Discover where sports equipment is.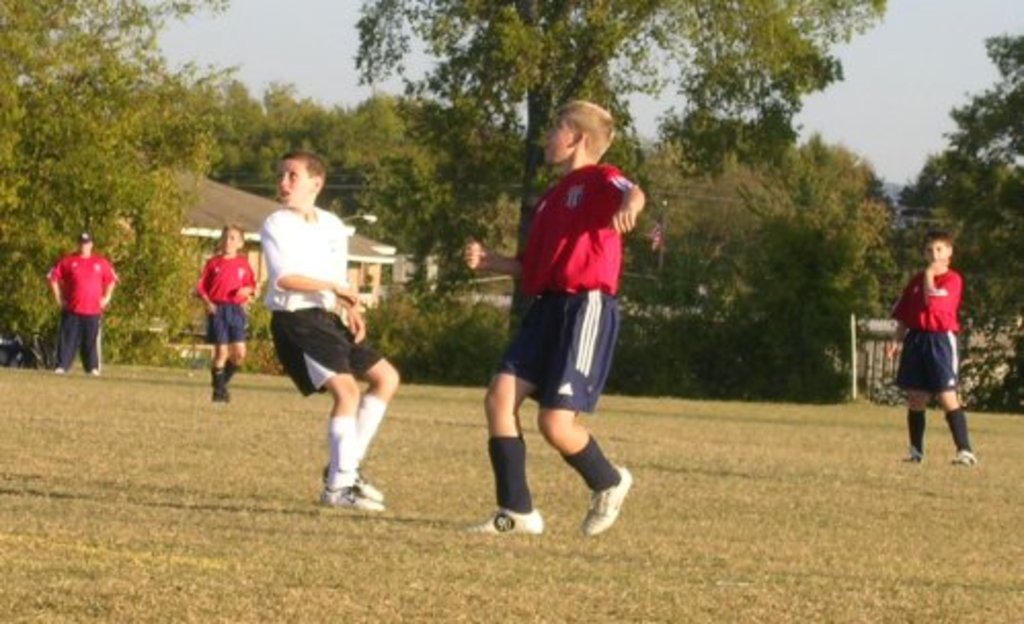
Discovered at l=466, t=501, r=544, b=538.
